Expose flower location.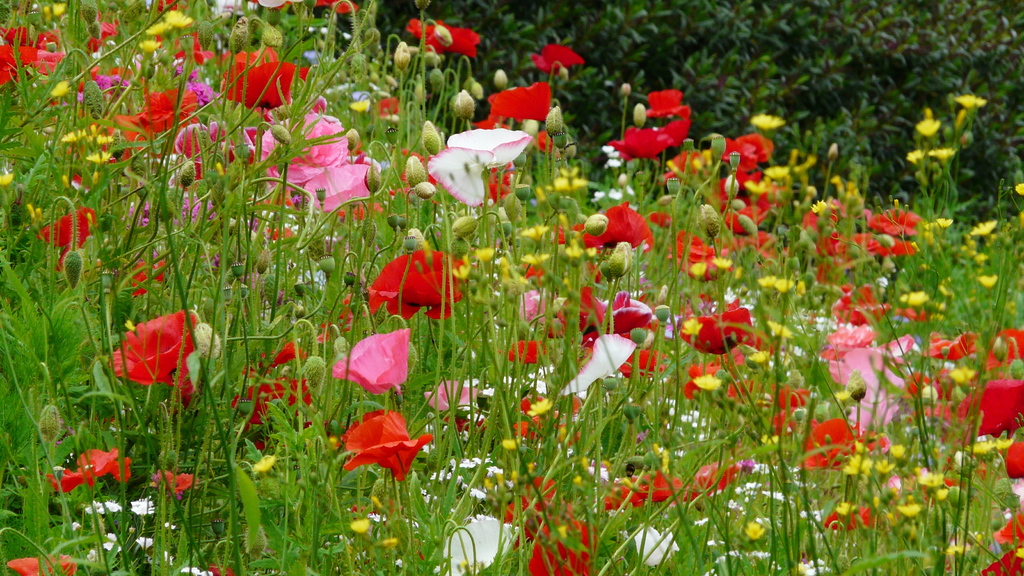
Exposed at BBox(669, 228, 741, 297).
